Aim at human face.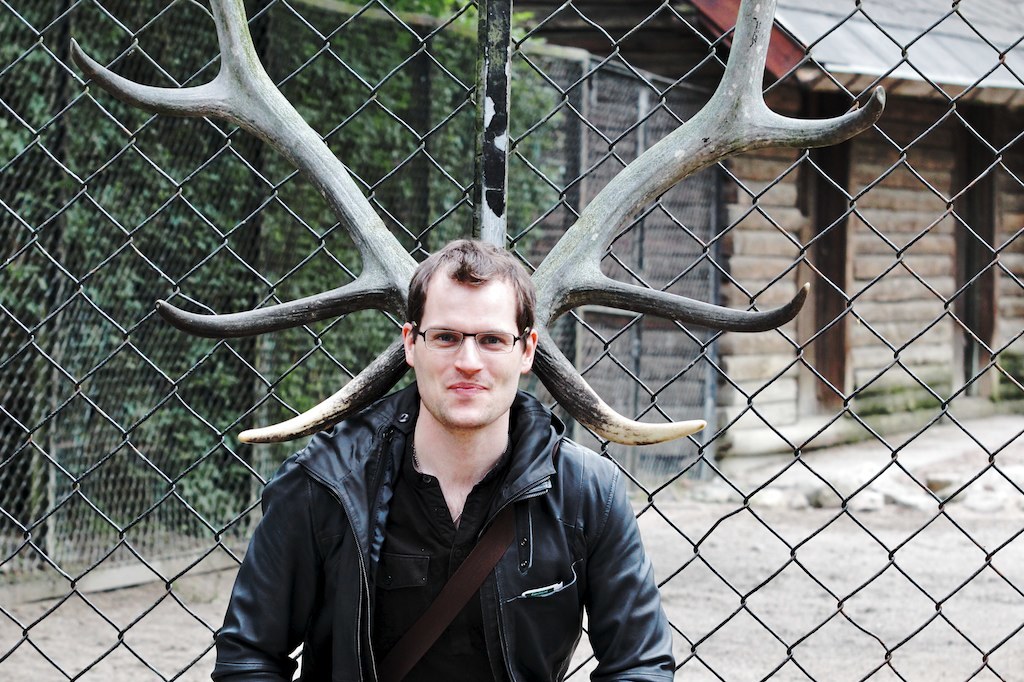
Aimed at [x1=409, y1=277, x2=523, y2=423].
